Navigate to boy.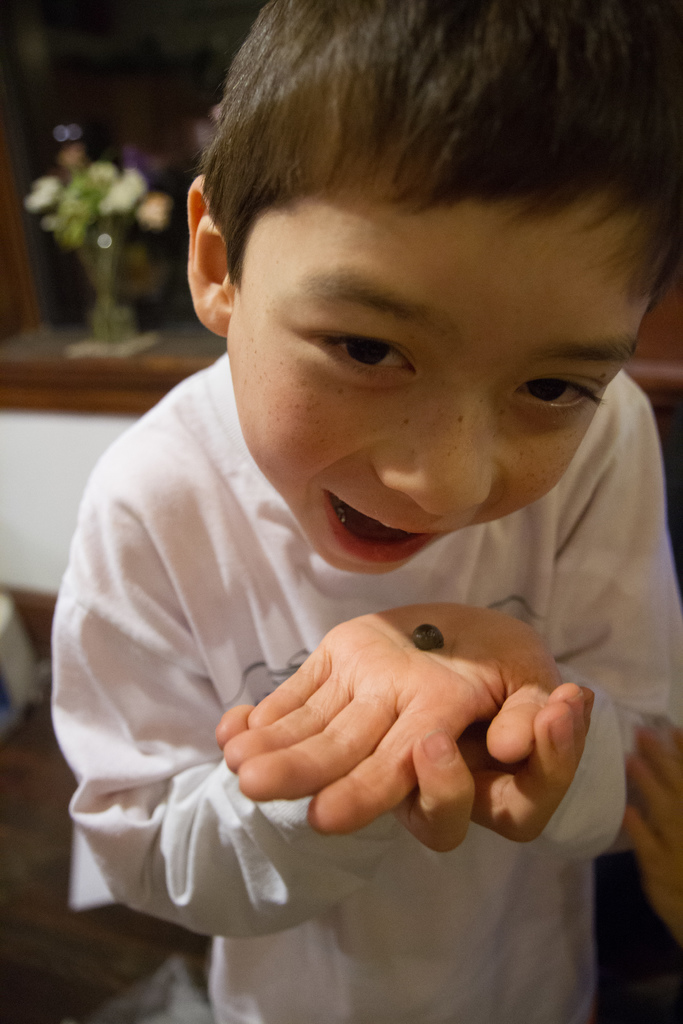
Navigation target: region(68, 3, 682, 1023).
